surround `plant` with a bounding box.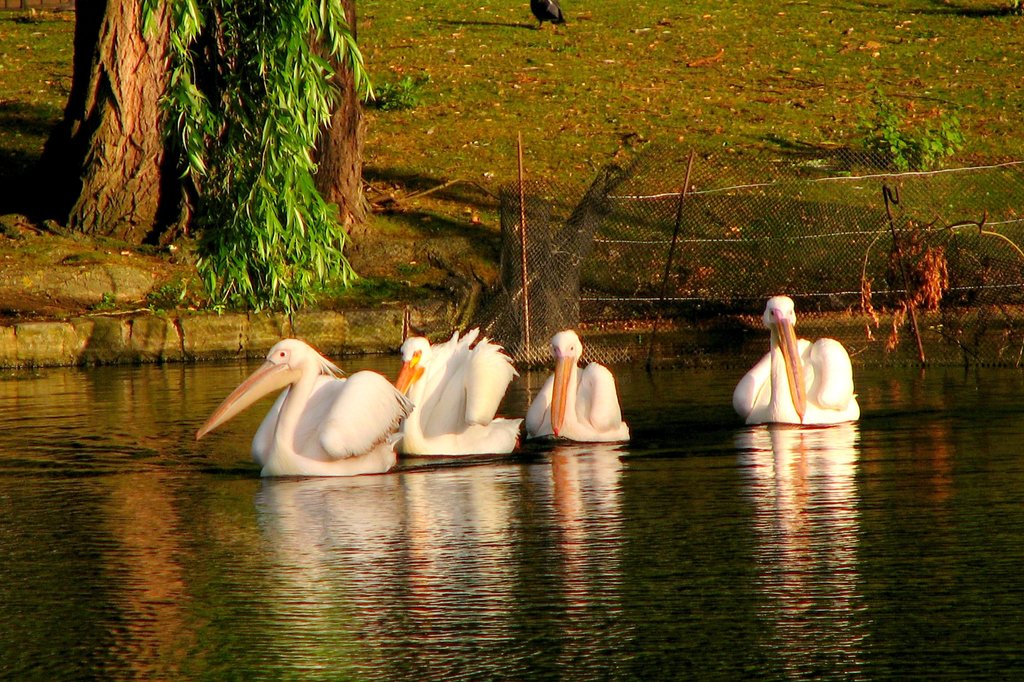
box=[141, 0, 377, 328].
